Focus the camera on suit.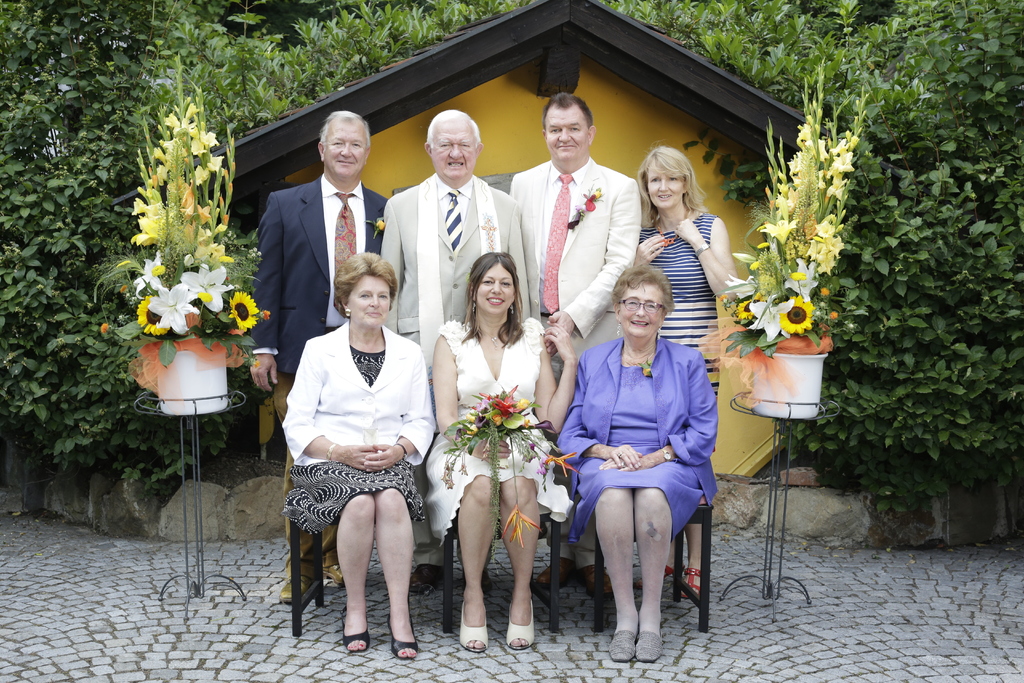
Focus region: pyautogui.locateOnScreen(252, 170, 395, 579).
